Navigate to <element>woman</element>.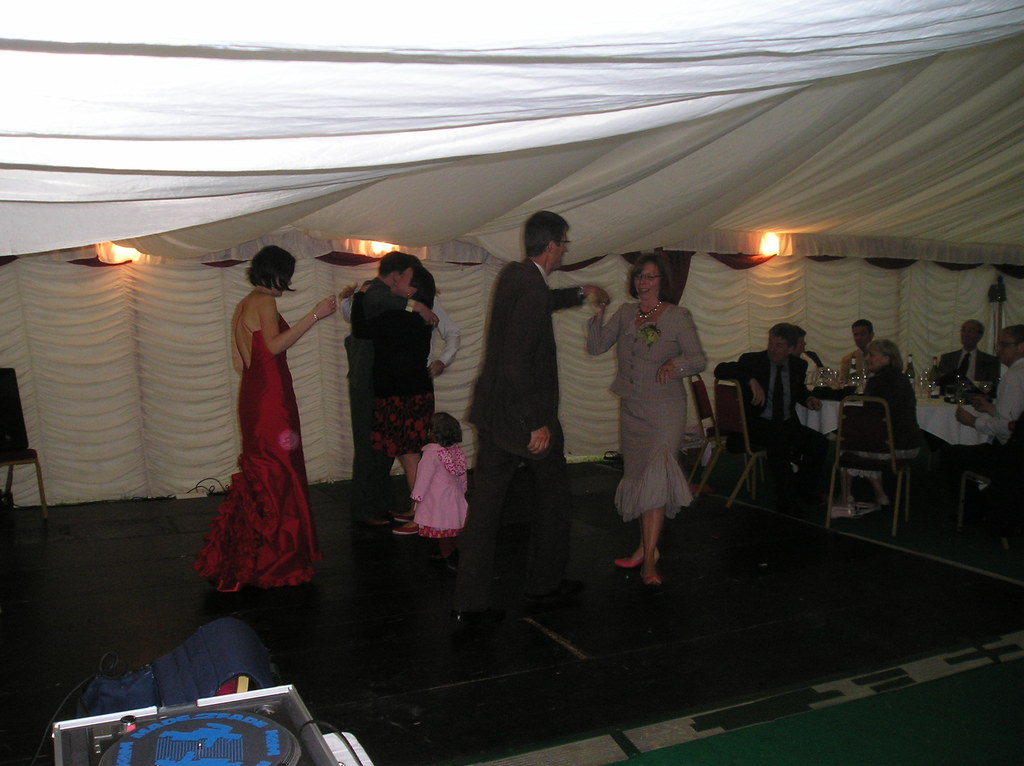
Navigation target: bbox=(351, 256, 422, 531).
